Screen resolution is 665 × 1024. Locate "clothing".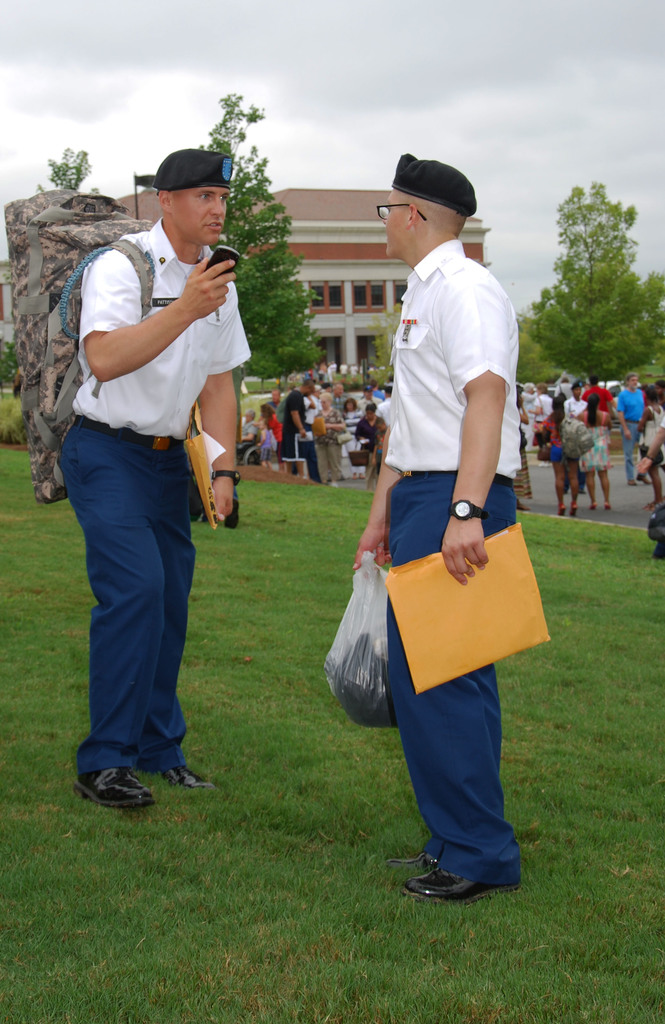
<bbox>264, 398, 287, 458</bbox>.
